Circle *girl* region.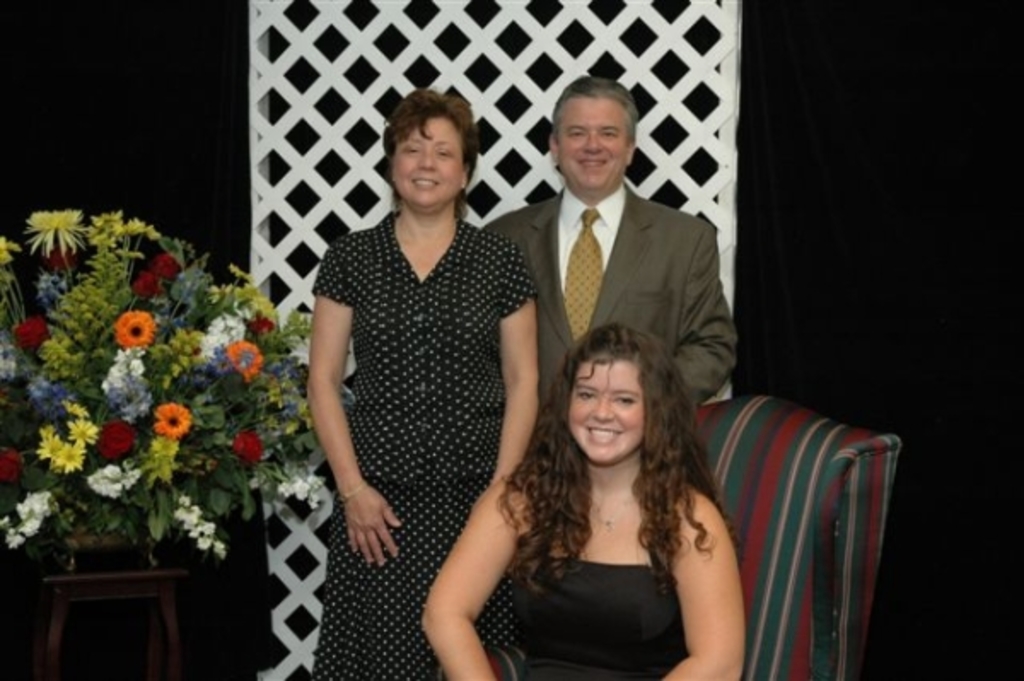
Region: l=420, t=326, r=746, b=679.
